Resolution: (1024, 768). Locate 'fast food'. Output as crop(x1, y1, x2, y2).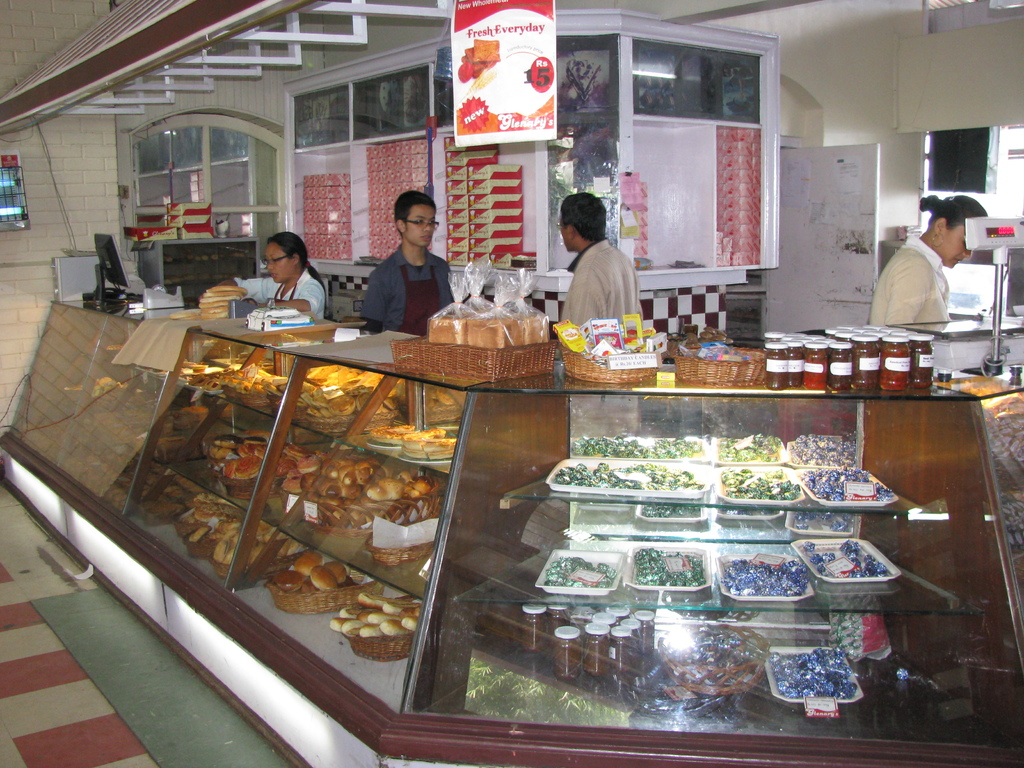
crop(426, 313, 468, 346).
